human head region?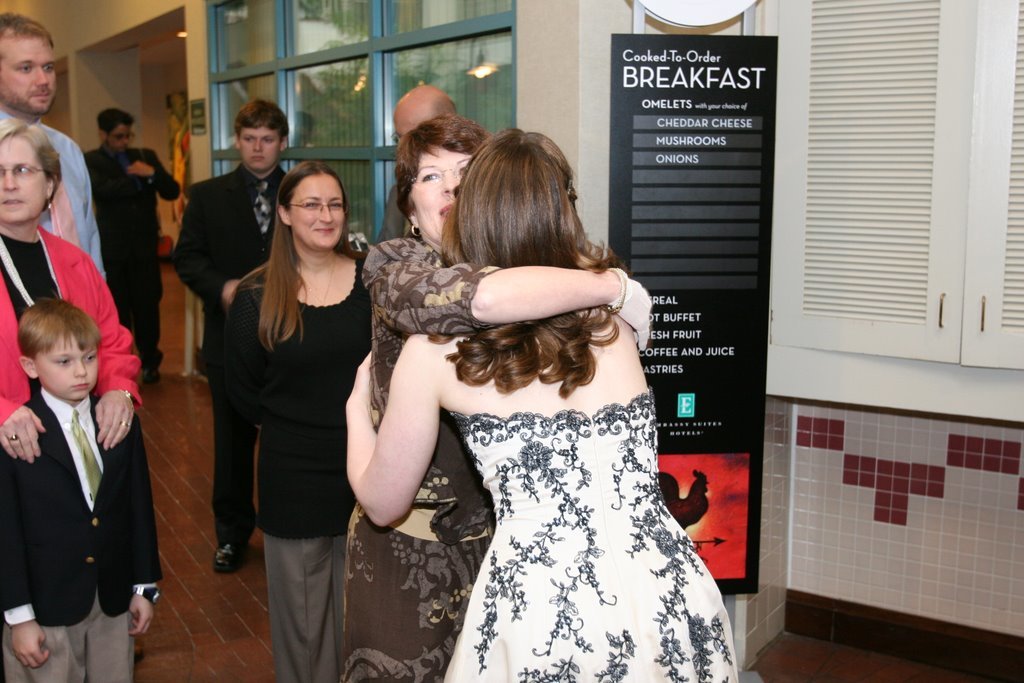
[233,99,286,169]
